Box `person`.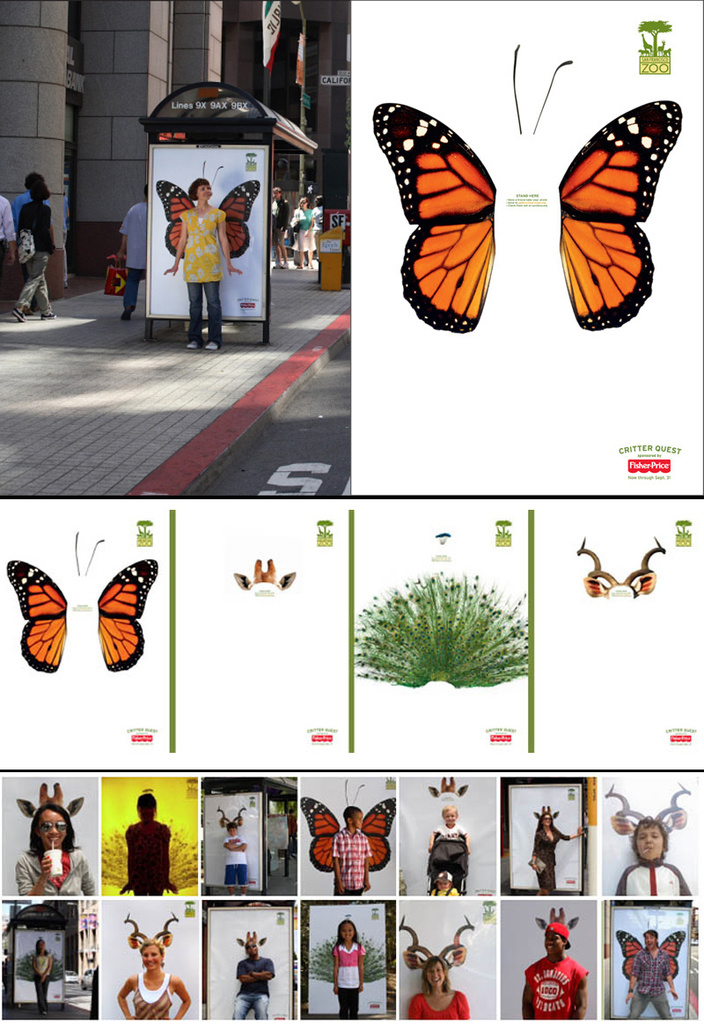
[534,925,598,1016].
